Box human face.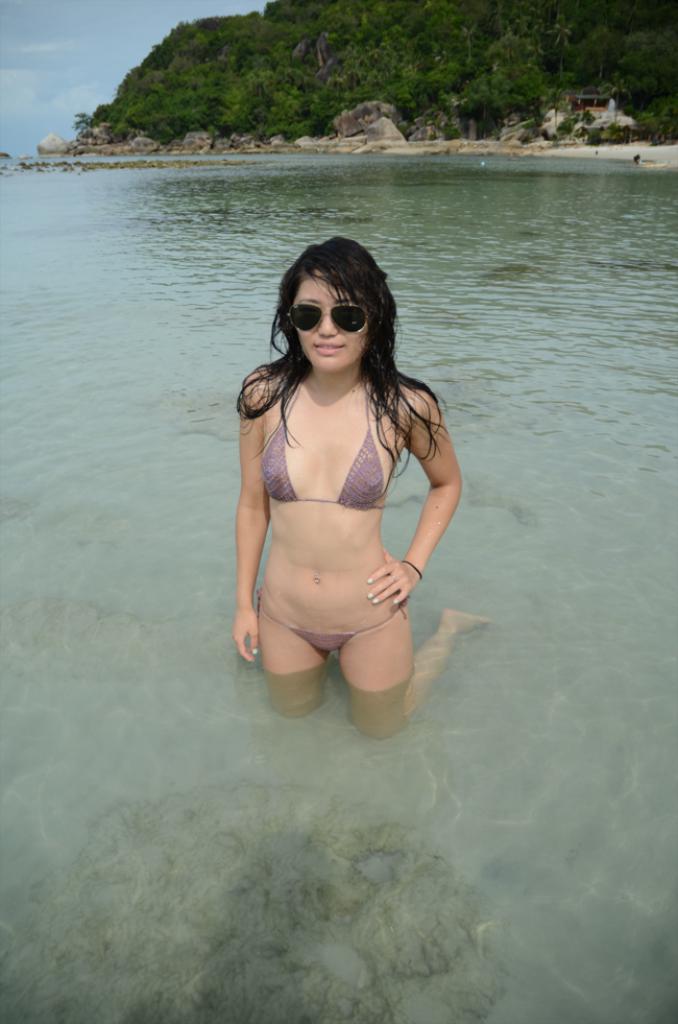
locate(290, 270, 371, 374).
